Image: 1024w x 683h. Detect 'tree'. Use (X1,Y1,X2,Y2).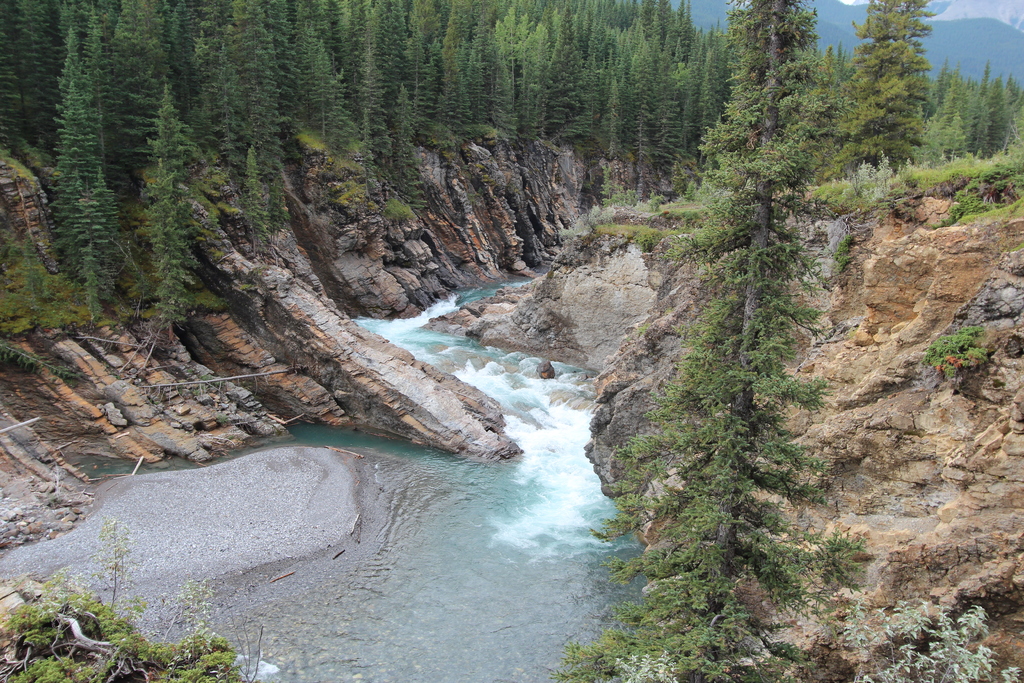
(845,0,924,163).
